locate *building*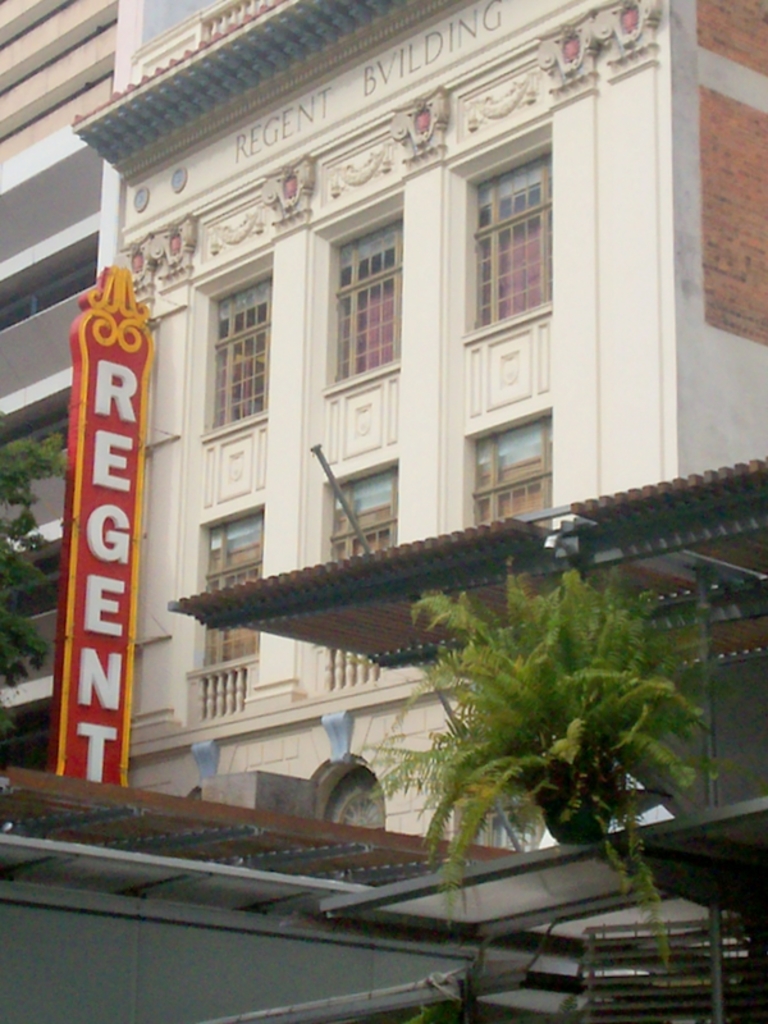
(x1=0, y1=436, x2=767, y2=1023)
